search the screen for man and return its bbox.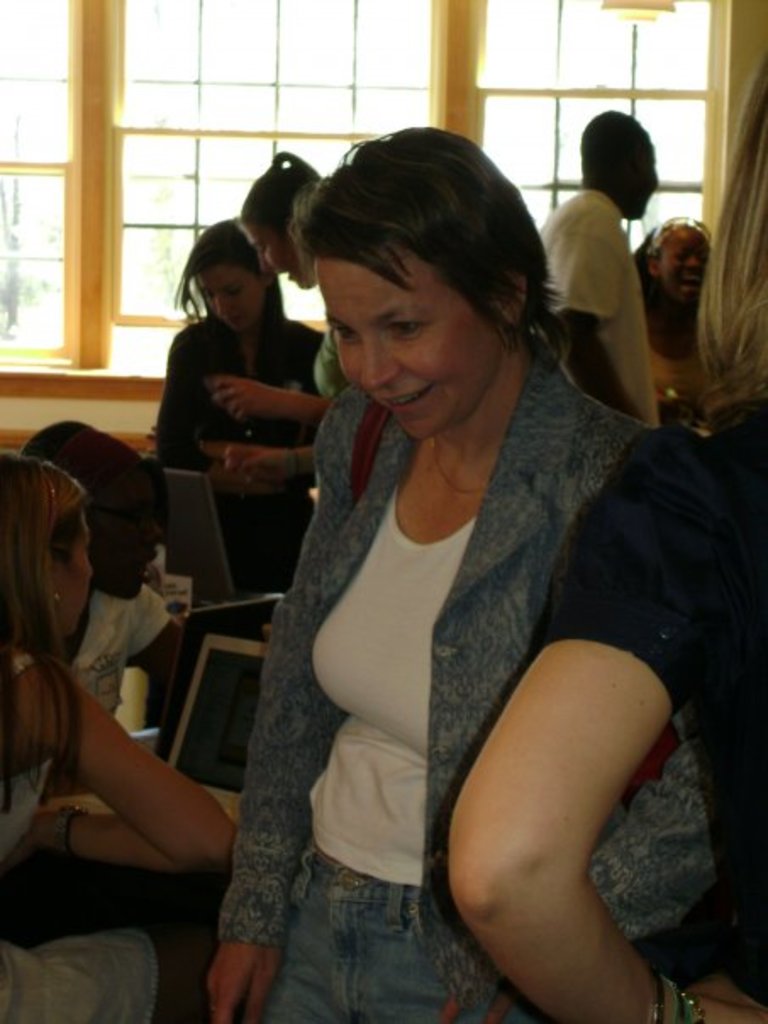
Found: pyautogui.locateOnScreen(532, 110, 661, 427).
